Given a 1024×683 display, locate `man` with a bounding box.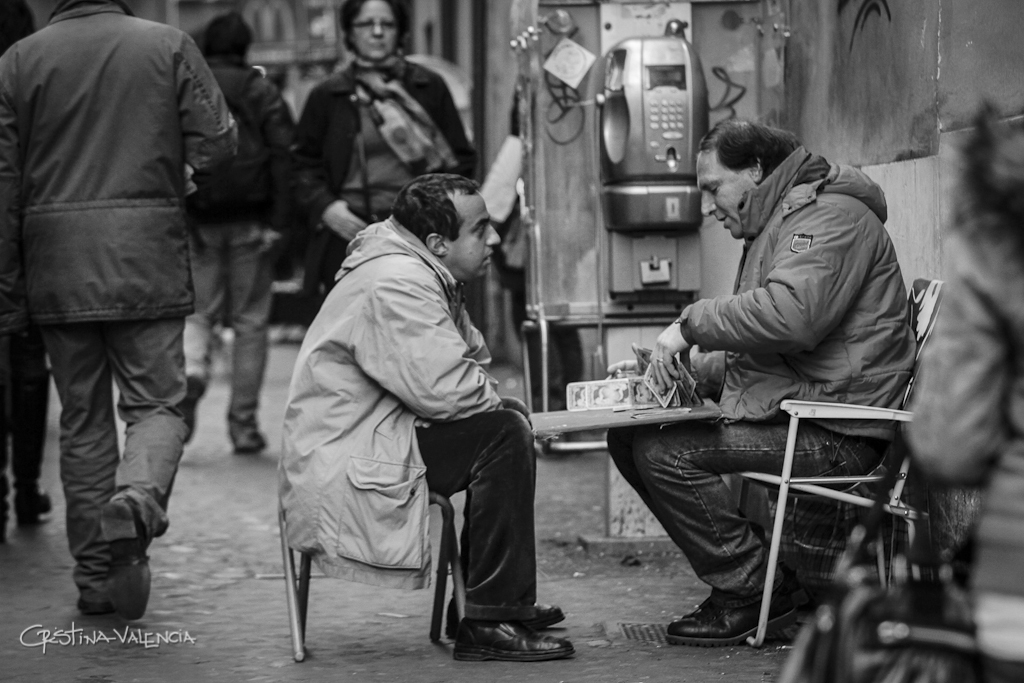
Located: (x1=0, y1=0, x2=243, y2=629).
